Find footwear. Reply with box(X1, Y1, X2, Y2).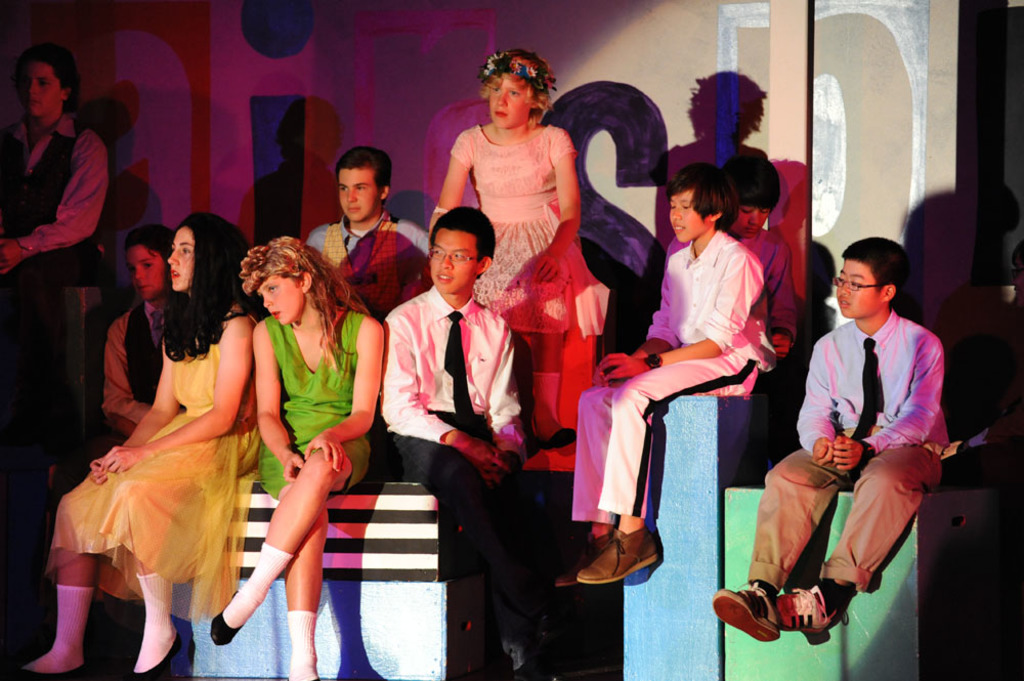
box(575, 515, 667, 592).
